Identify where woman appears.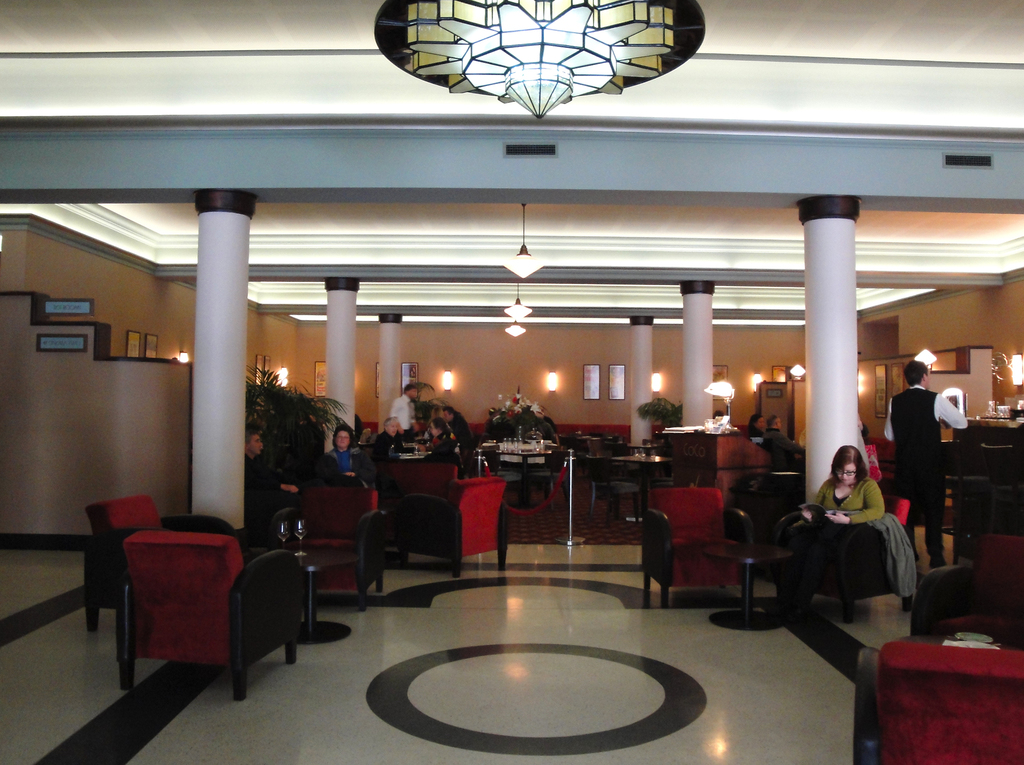
Appears at crop(428, 419, 456, 448).
